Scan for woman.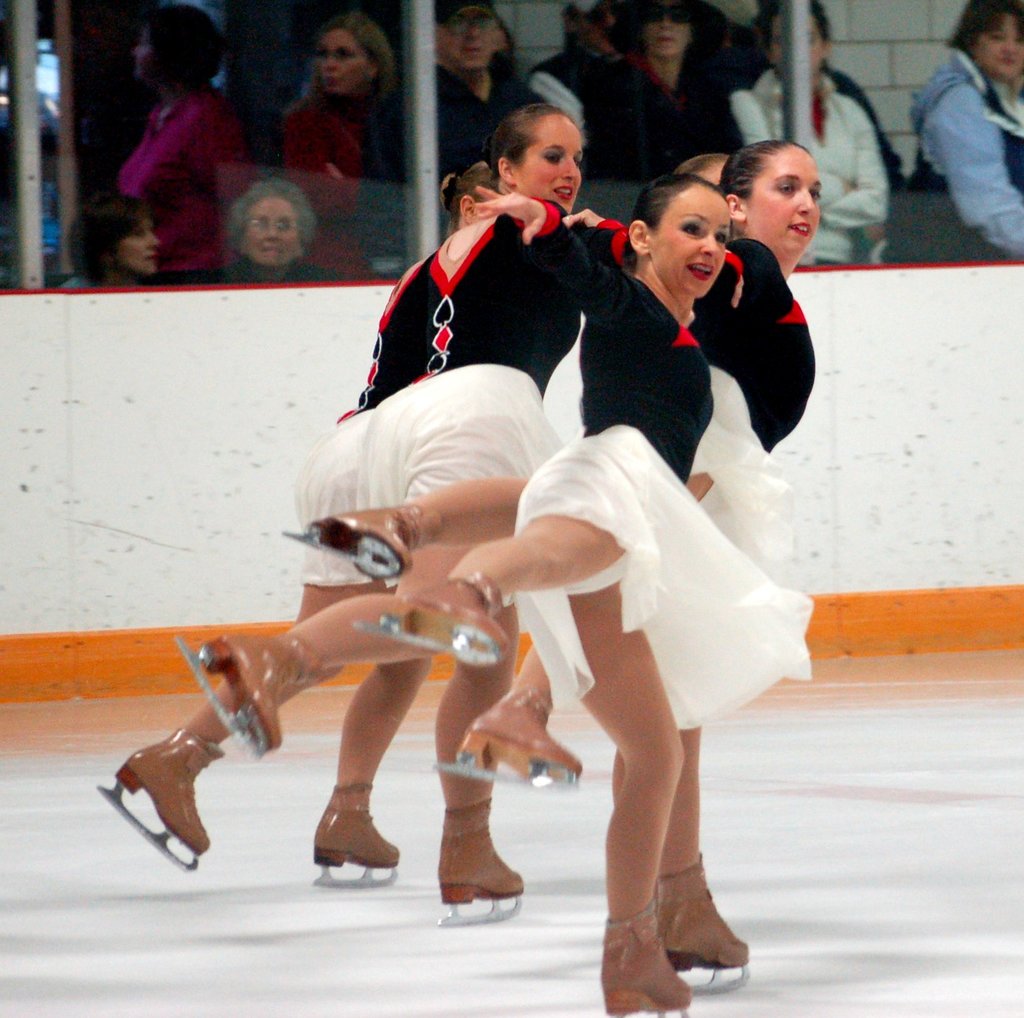
Scan result: x1=282, y1=7, x2=409, y2=280.
